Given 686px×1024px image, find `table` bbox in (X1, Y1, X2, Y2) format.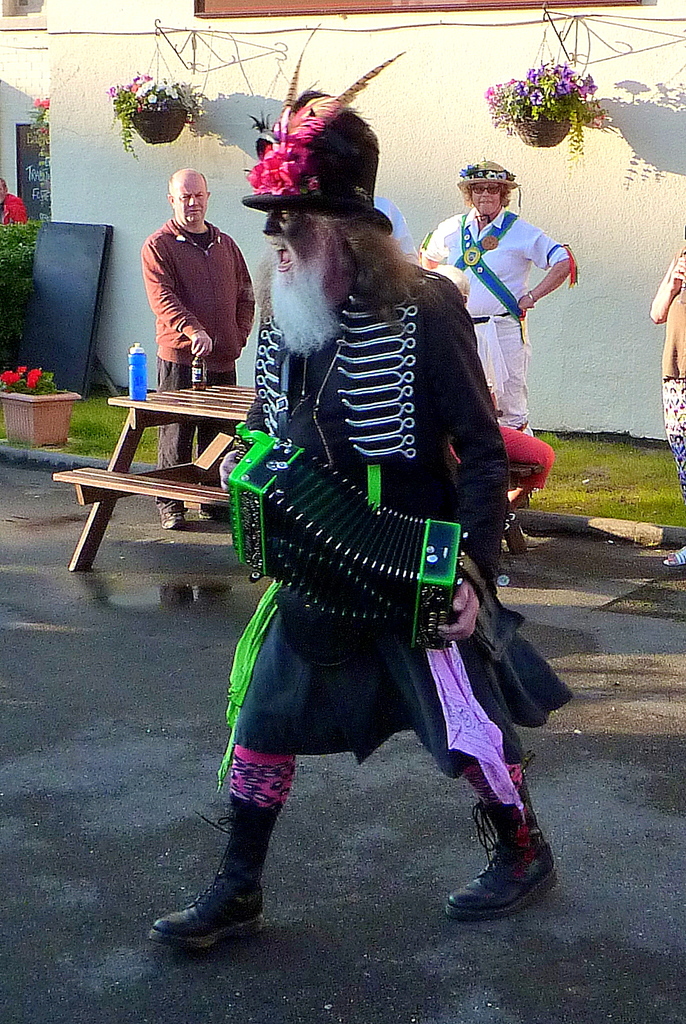
(56, 371, 266, 549).
